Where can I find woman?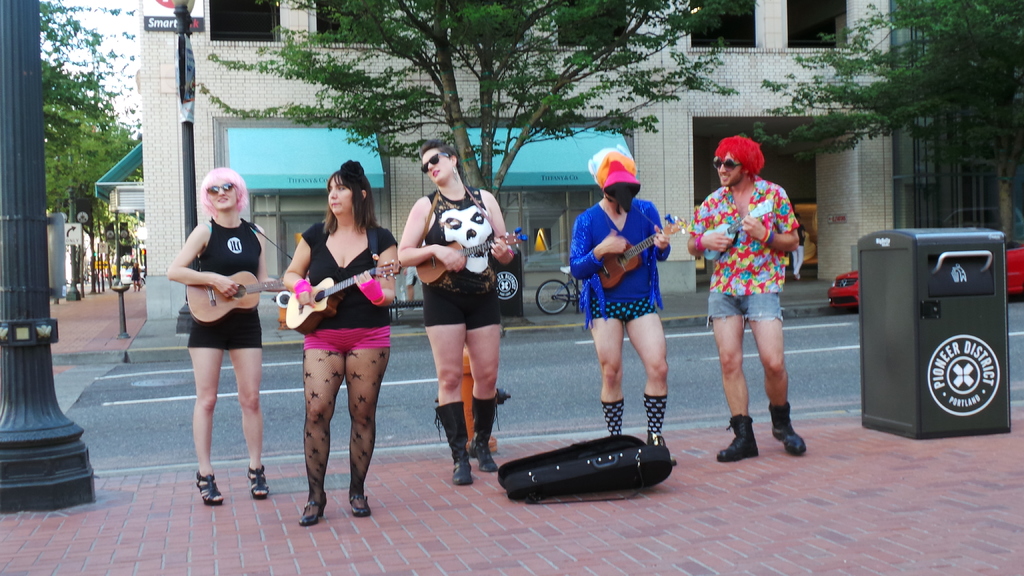
You can find it at left=396, top=138, right=519, bottom=488.
